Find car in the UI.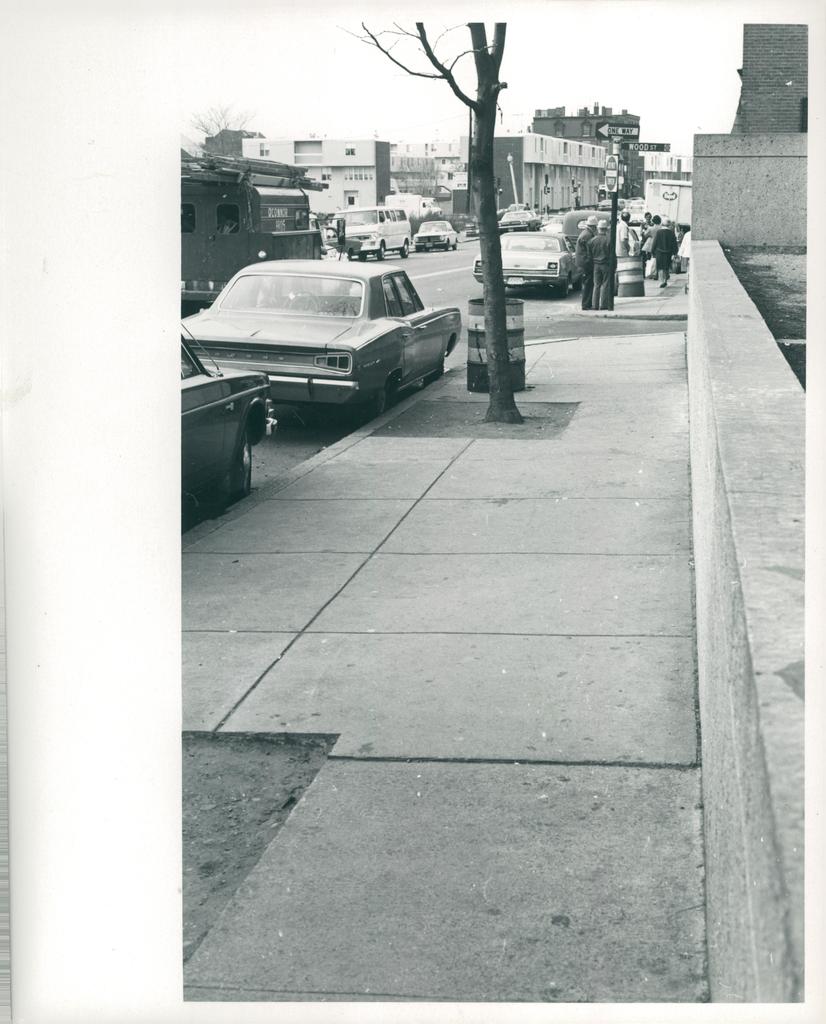
UI element at x1=165, y1=316, x2=280, y2=498.
